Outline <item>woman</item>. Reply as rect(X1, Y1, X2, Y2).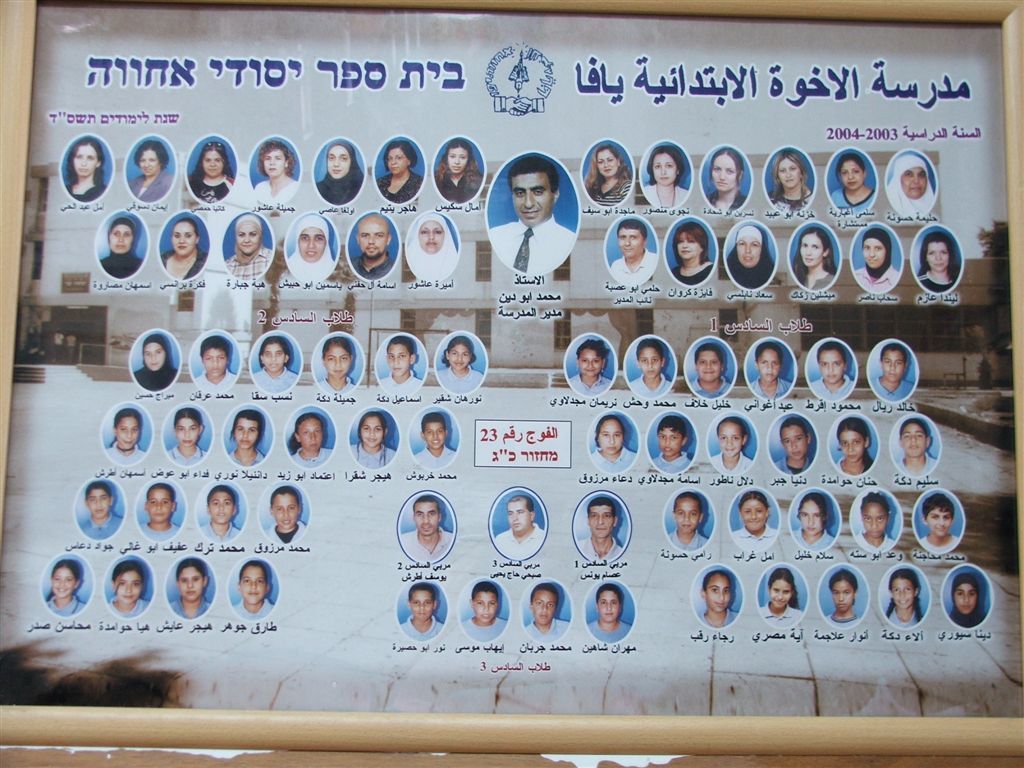
rect(706, 151, 750, 213).
